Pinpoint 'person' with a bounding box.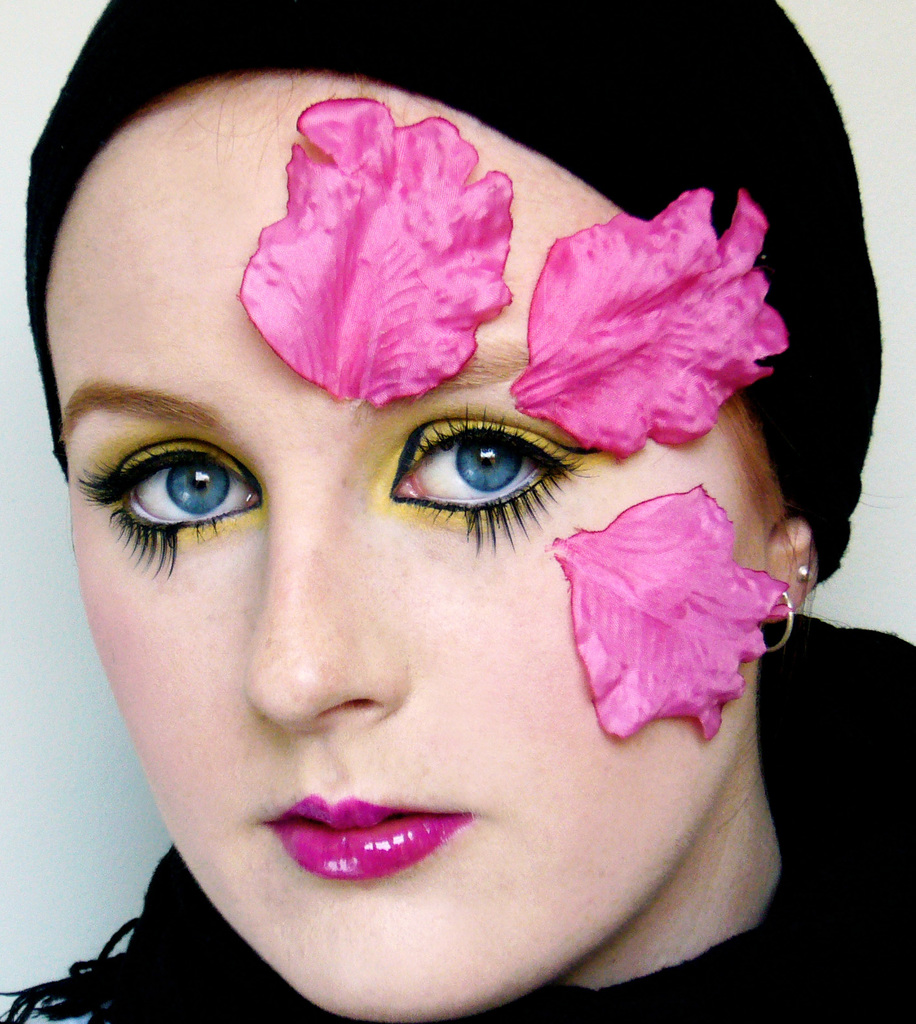
crop(0, 0, 882, 995).
